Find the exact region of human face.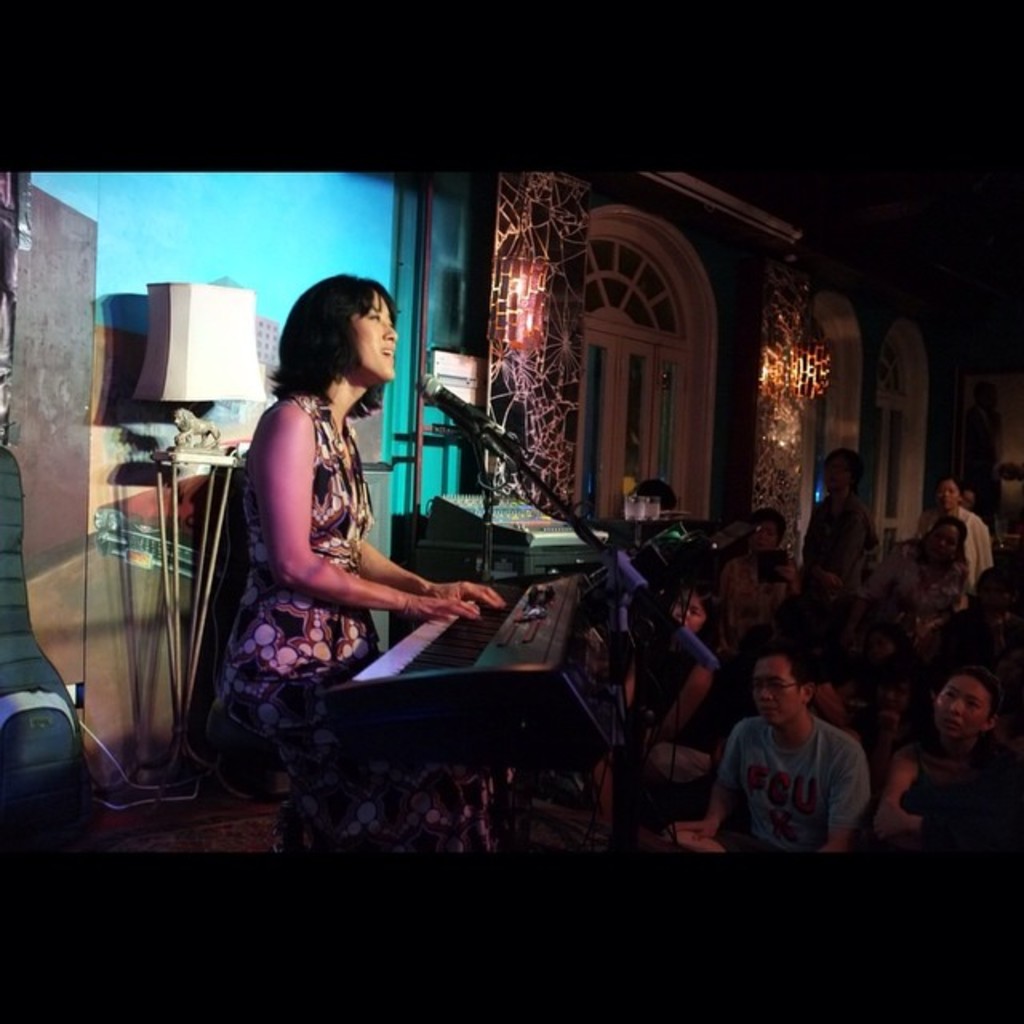
Exact region: [933, 530, 958, 557].
